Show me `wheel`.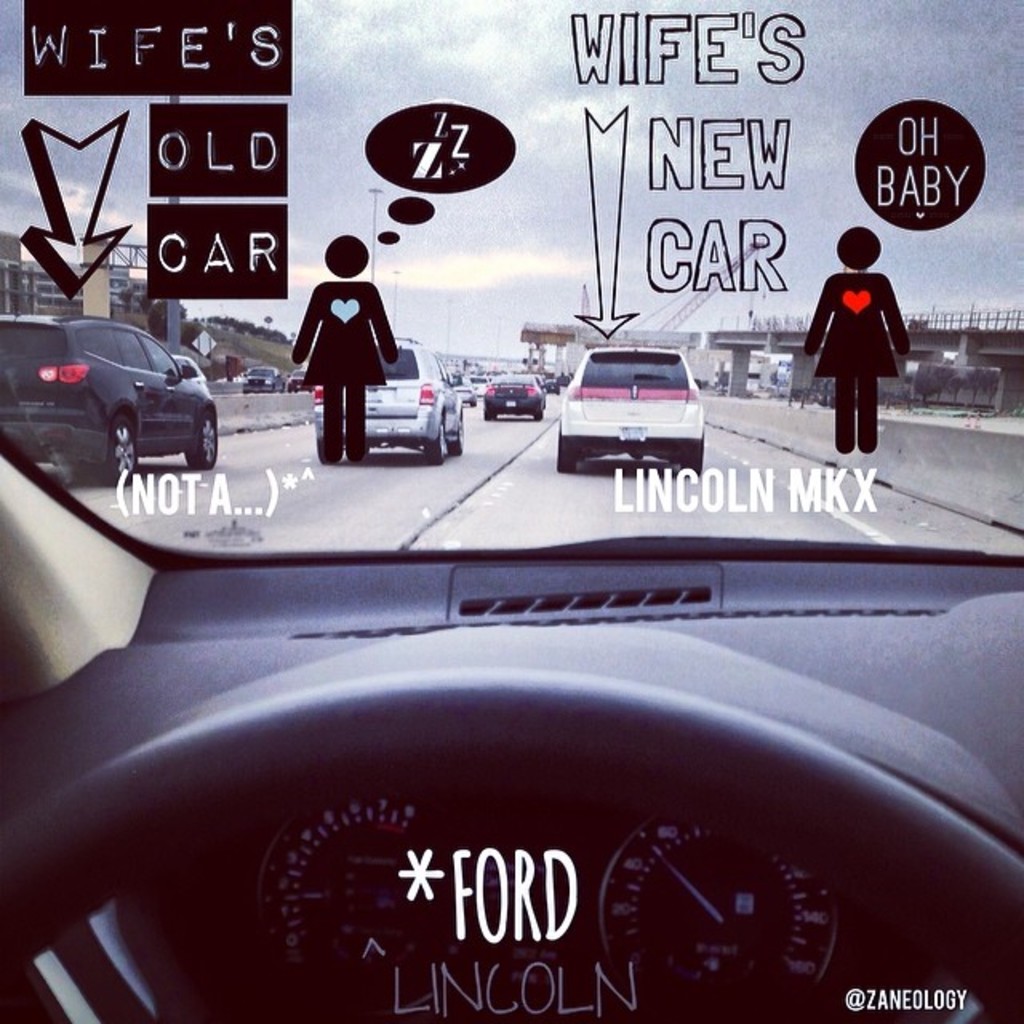
`wheel` is here: bbox=[482, 405, 496, 422].
